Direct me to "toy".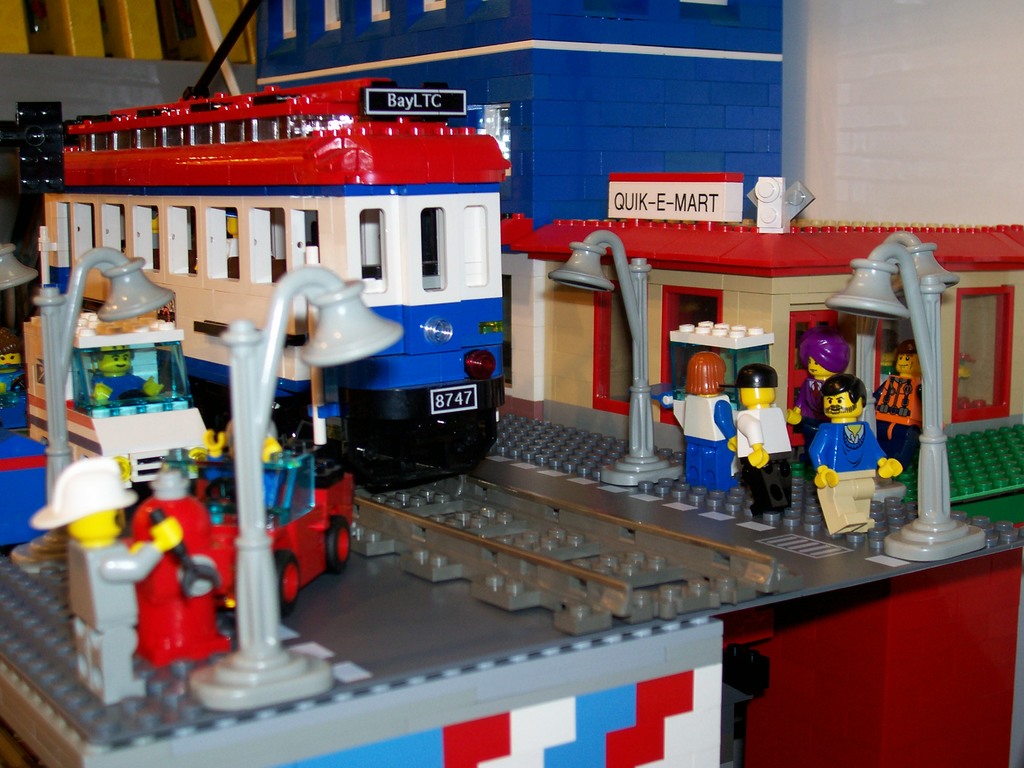
Direction: bbox(828, 229, 968, 576).
